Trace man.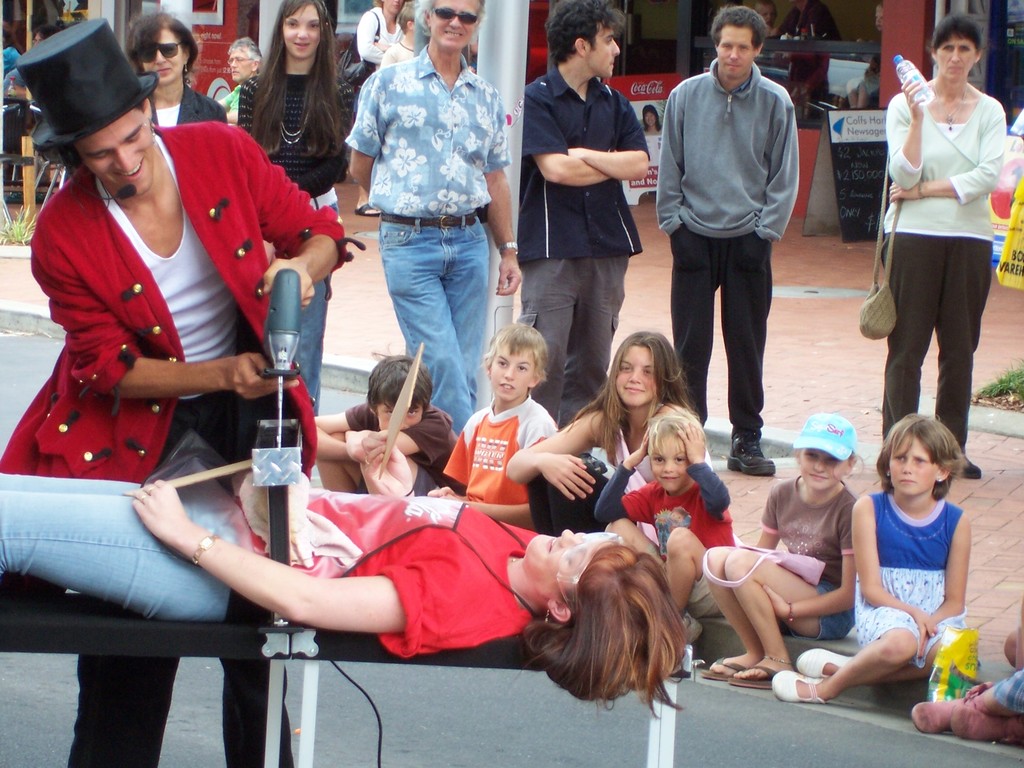
Traced to <bbox>663, 29, 815, 462</bbox>.
